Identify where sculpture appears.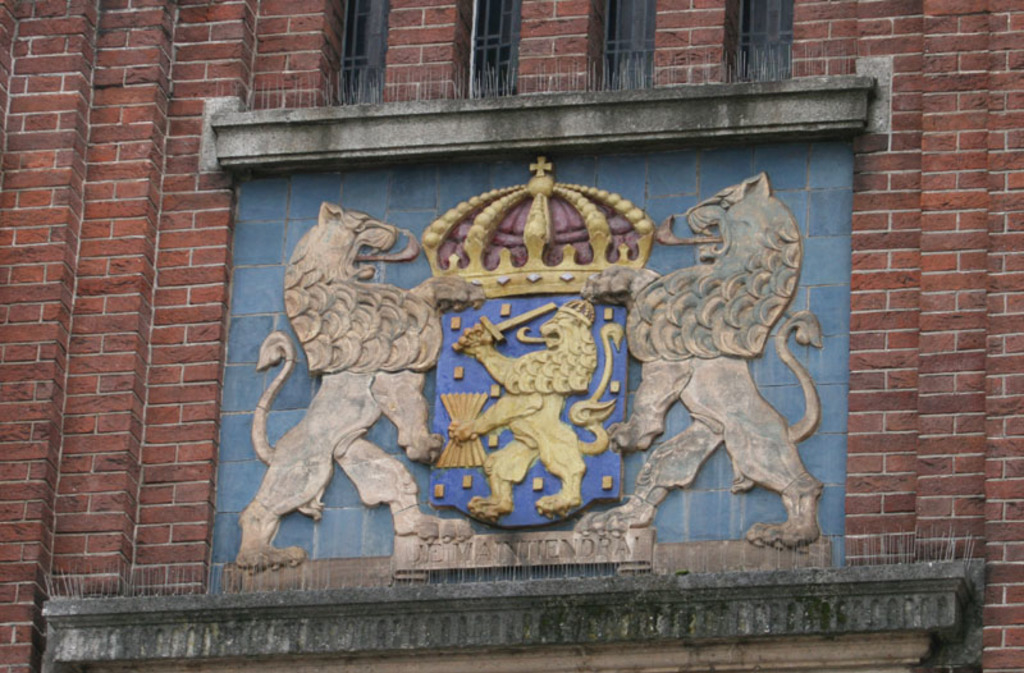
Appears at BBox(593, 169, 829, 542).
